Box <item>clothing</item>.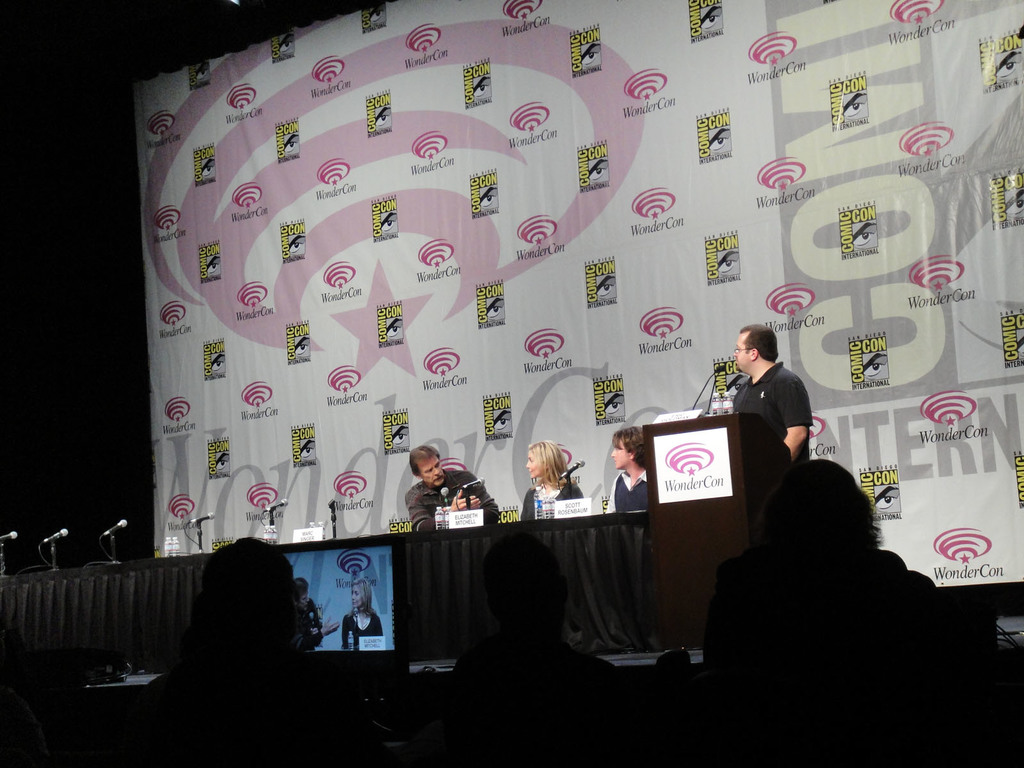
(734, 364, 812, 486).
